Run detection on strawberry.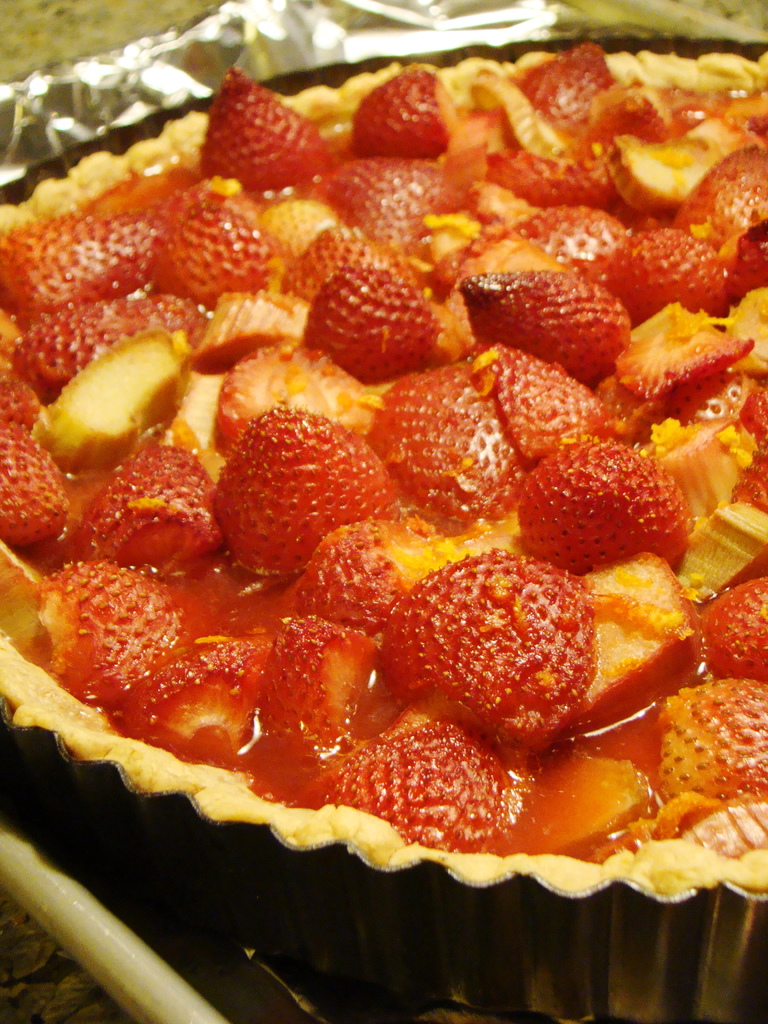
Result: [490,207,635,284].
